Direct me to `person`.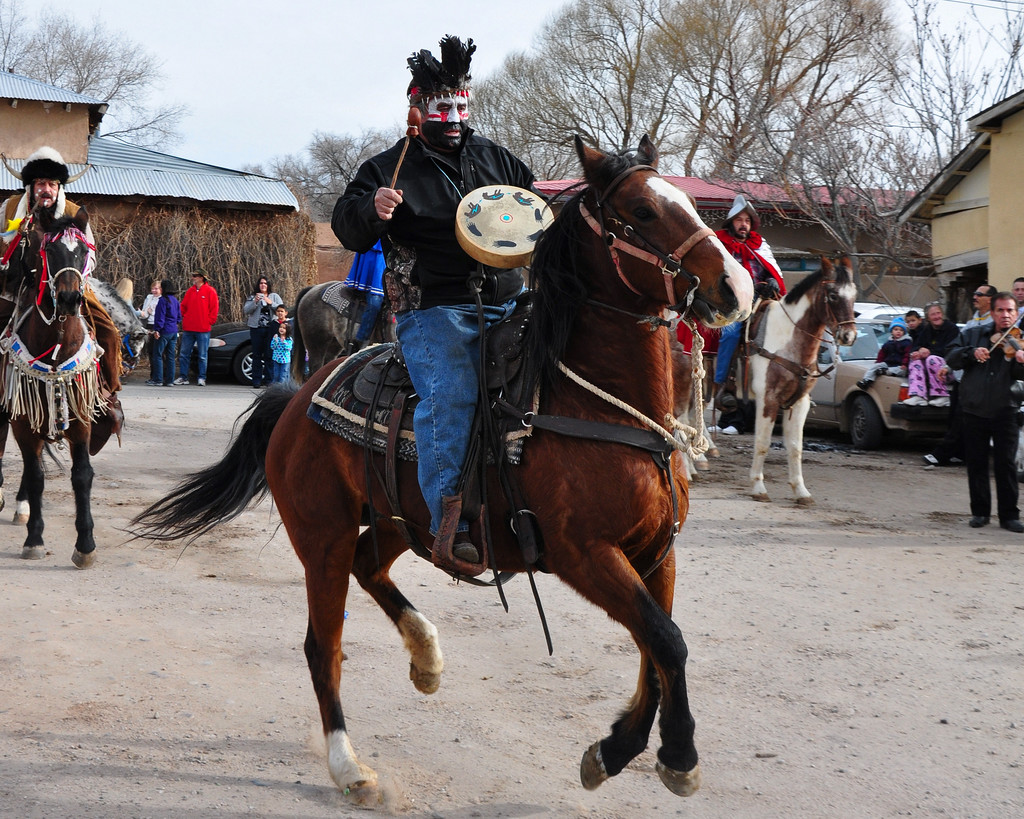
Direction: rect(135, 281, 160, 385).
